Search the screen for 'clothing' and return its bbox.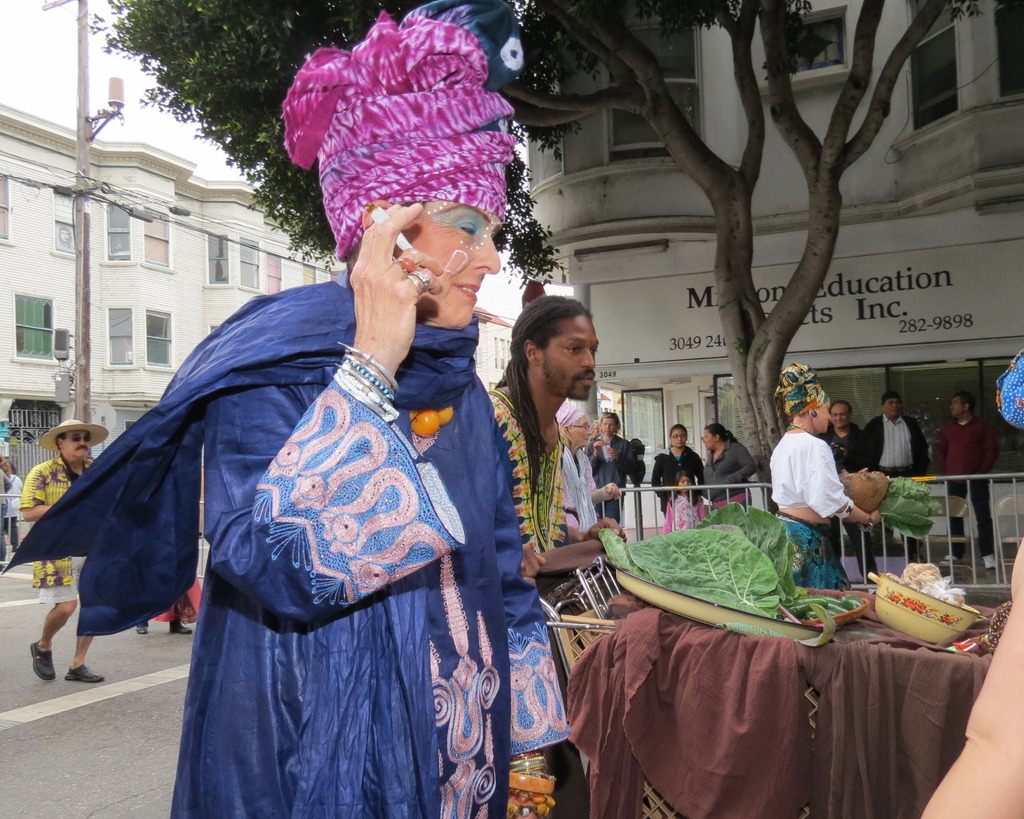
Found: (815, 419, 866, 462).
